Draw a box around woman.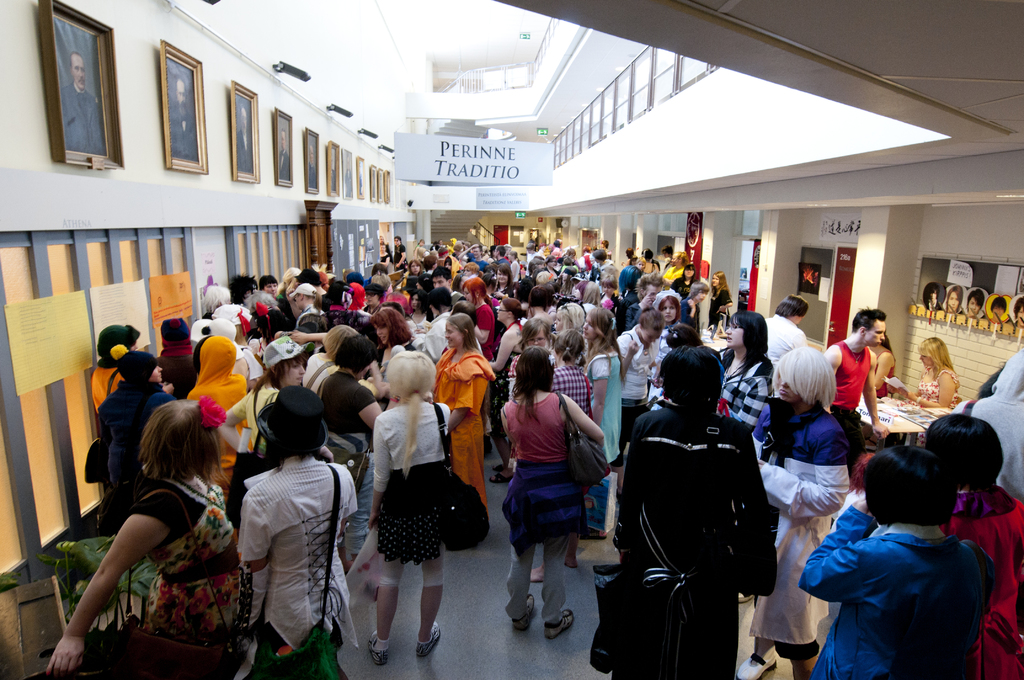
l=881, t=336, r=959, b=443.
